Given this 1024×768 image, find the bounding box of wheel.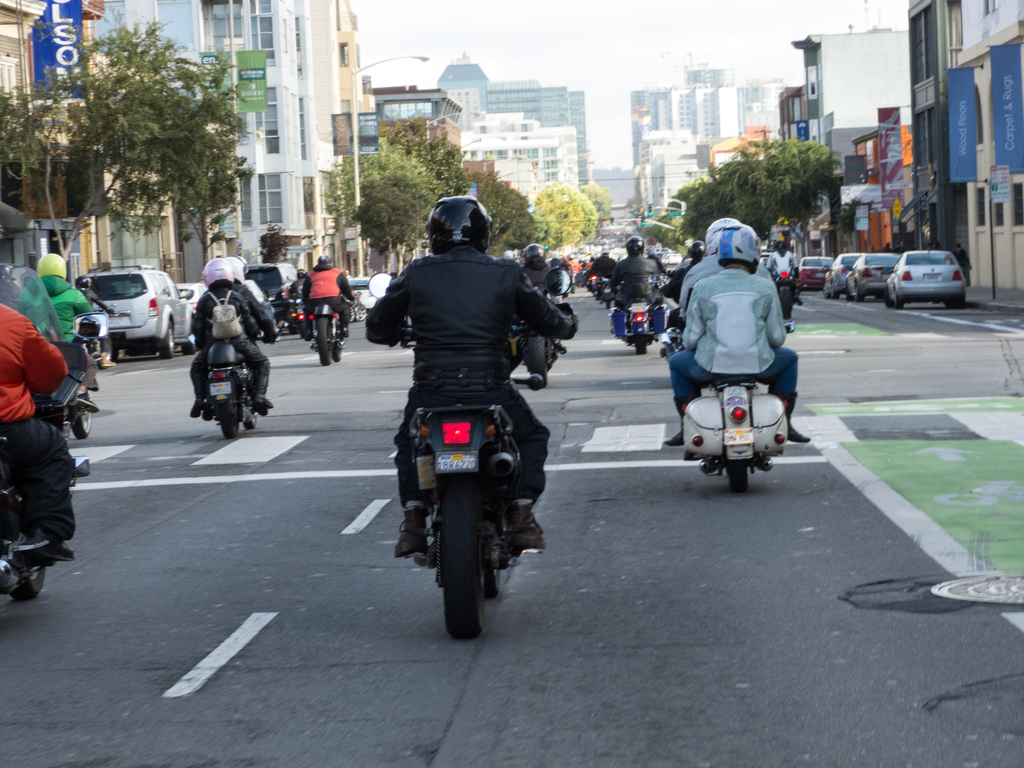
309, 315, 334, 367.
